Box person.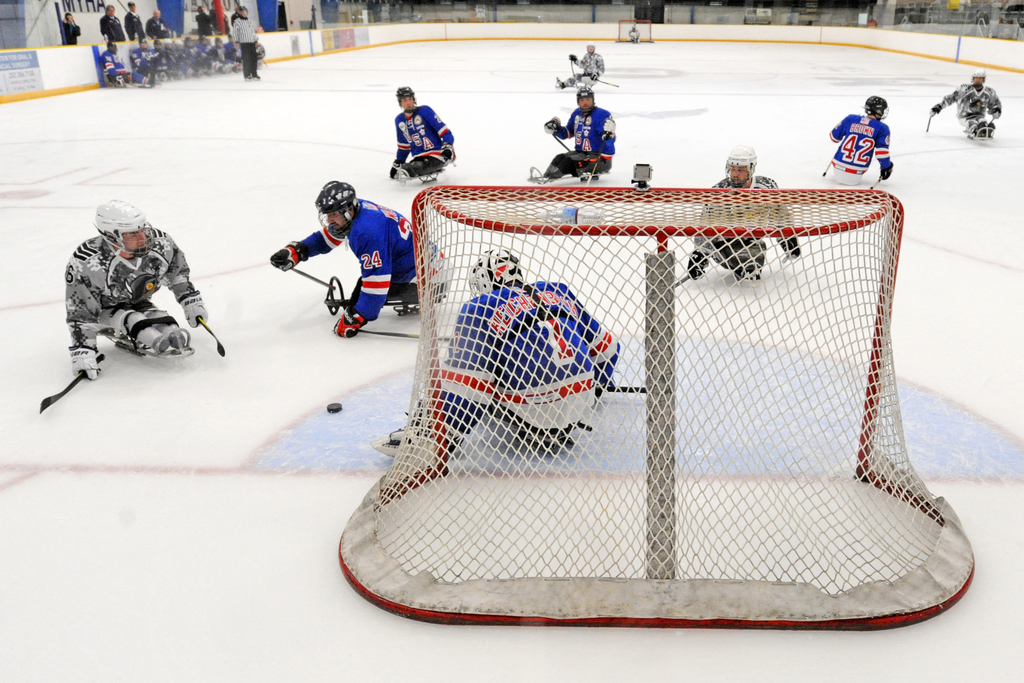
(left=441, top=253, right=619, bottom=458).
